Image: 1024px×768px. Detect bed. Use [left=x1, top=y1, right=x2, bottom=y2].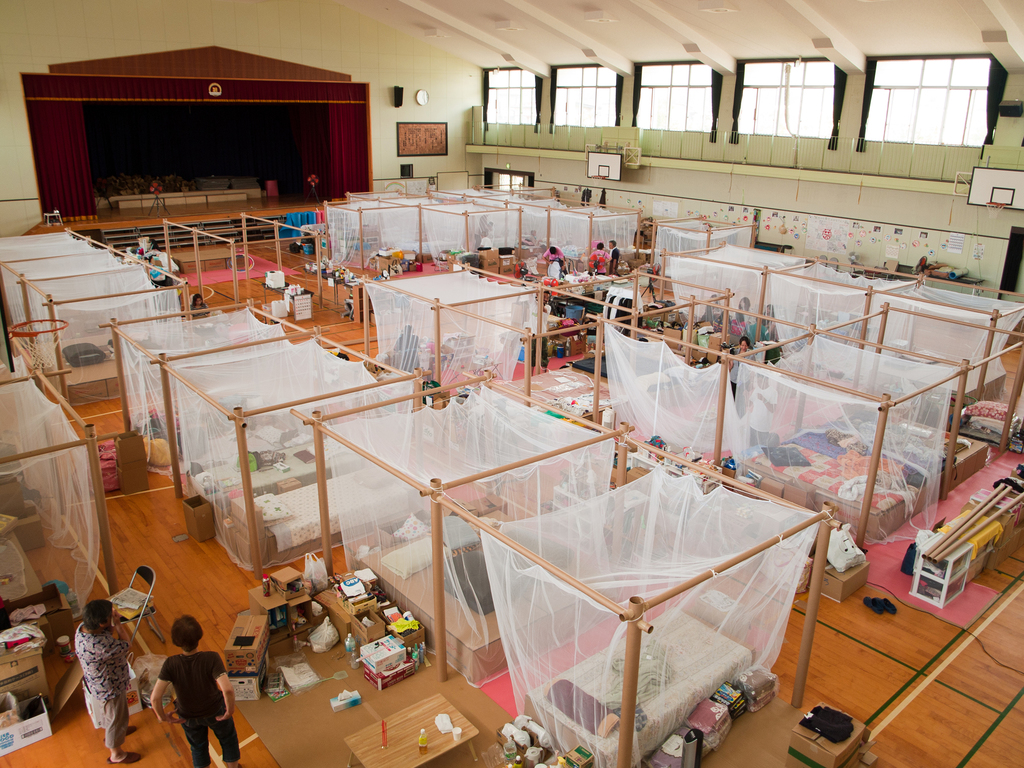
[left=714, top=325, right=969, bottom=554].
